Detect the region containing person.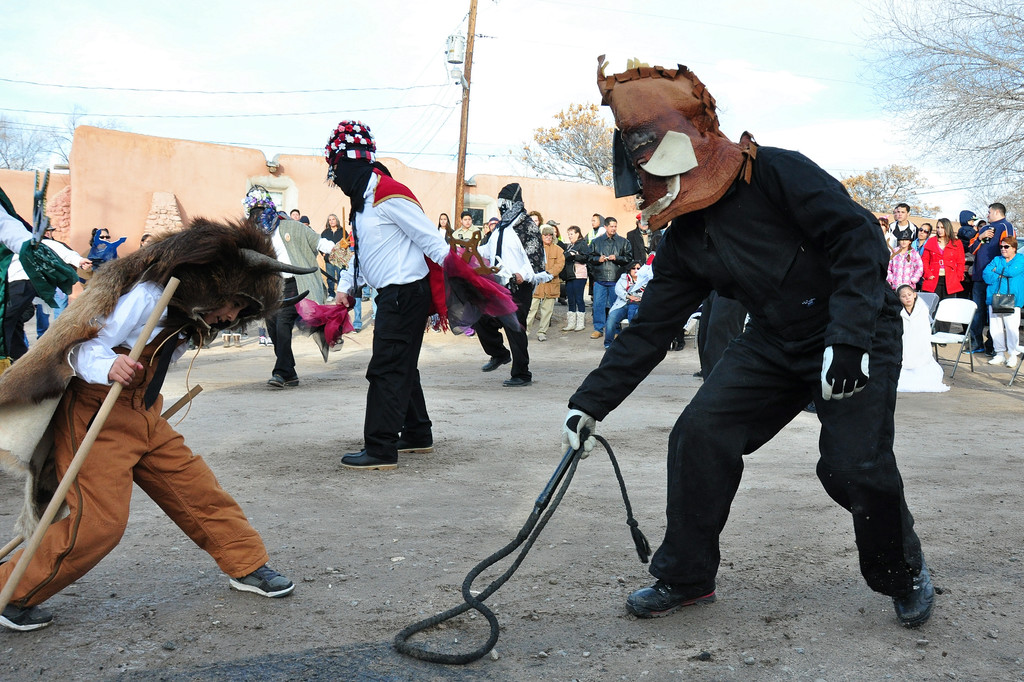
BBox(521, 228, 564, 340).
